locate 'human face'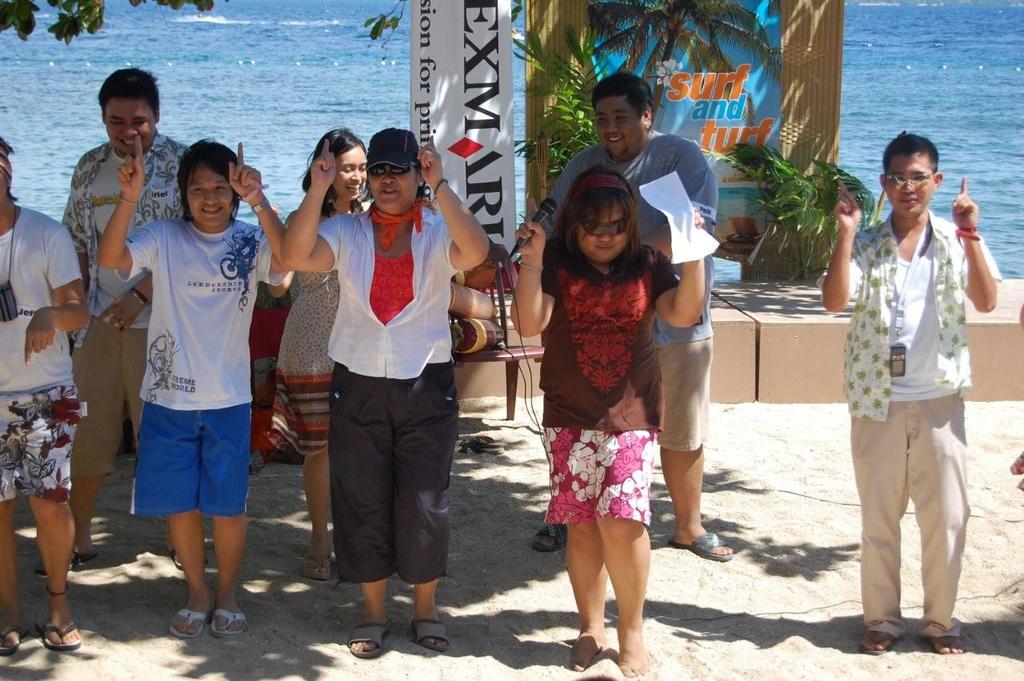
(593,96,644,158)
